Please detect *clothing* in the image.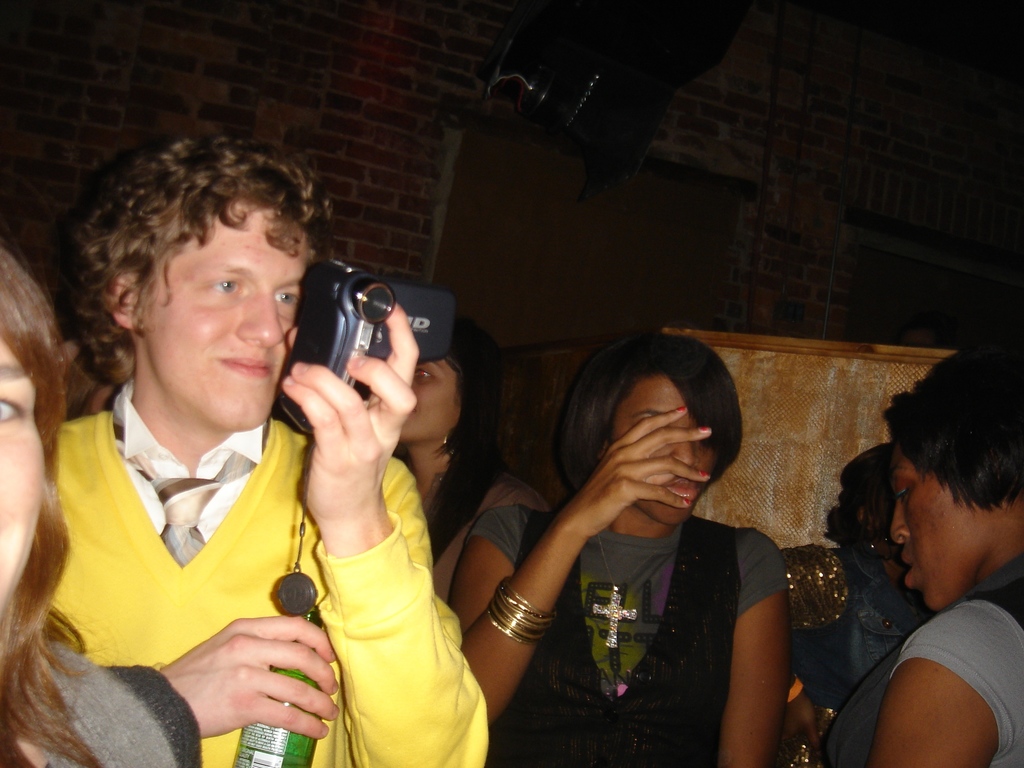
left=819, top=550, right=931, bottom=712.
